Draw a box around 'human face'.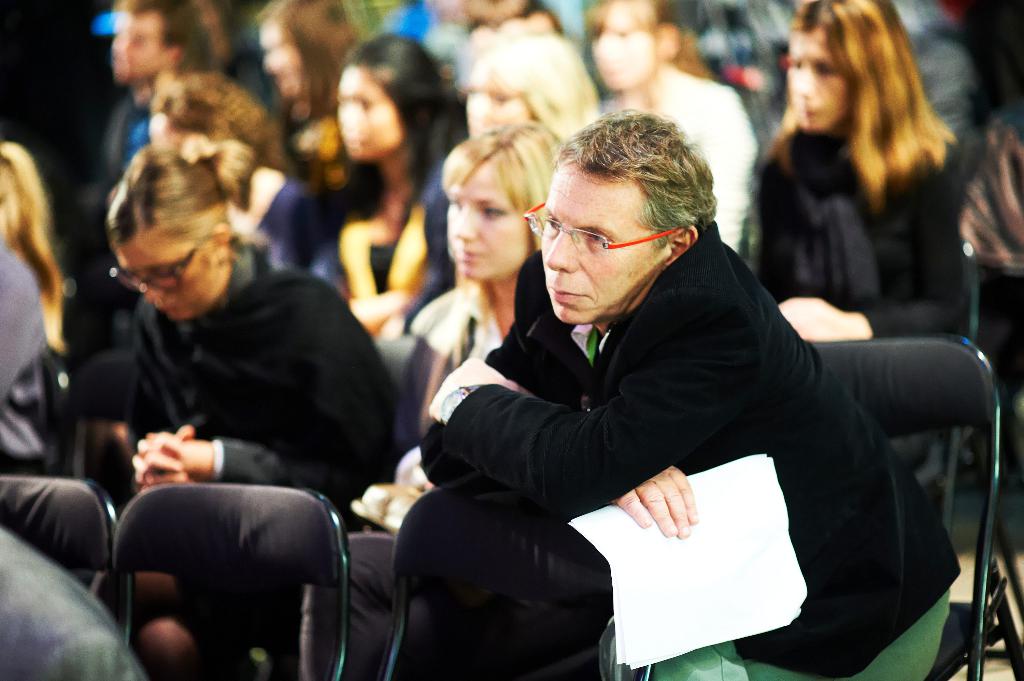
region(788, 35, 852, 138).
